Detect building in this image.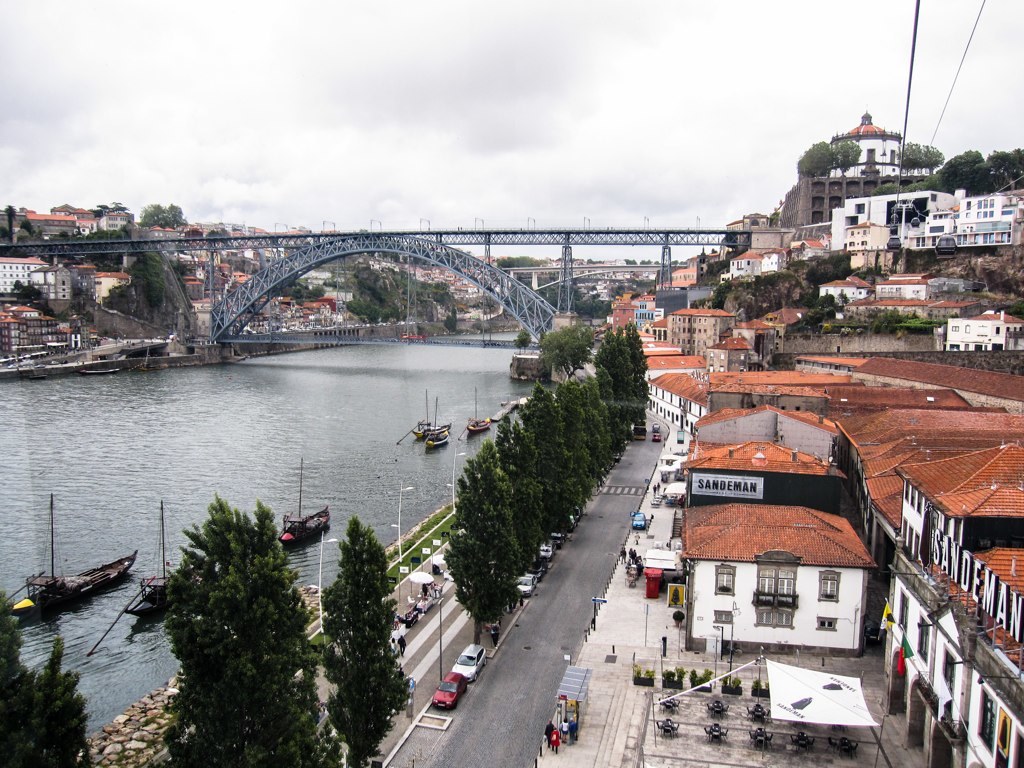
Detection: detection(669, 310, 726, 349).
